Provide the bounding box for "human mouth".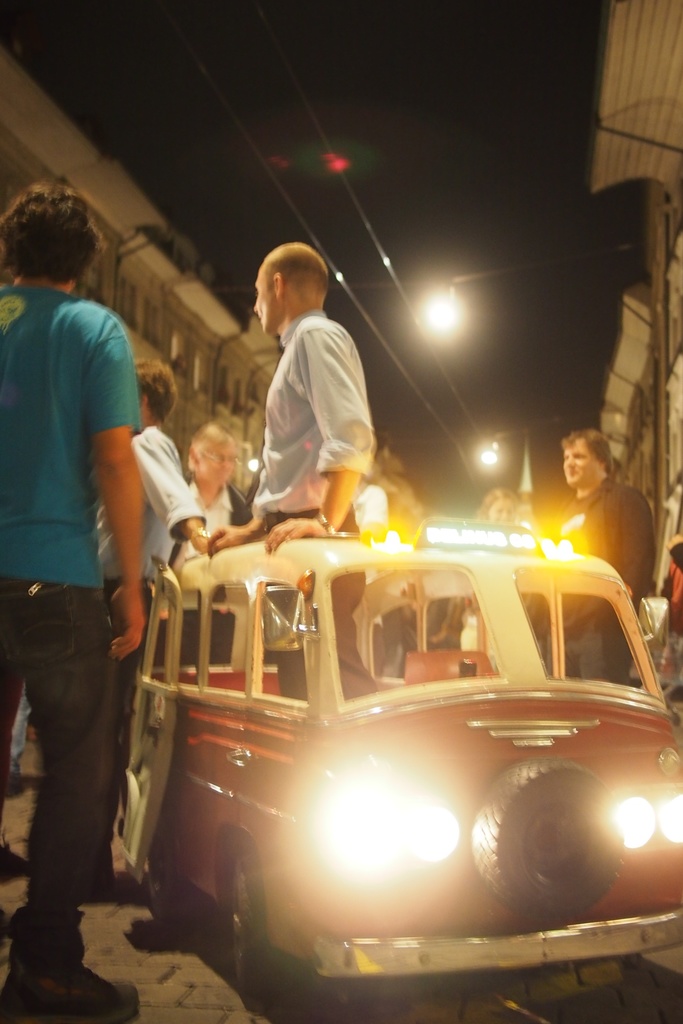
568 470 574 477.
